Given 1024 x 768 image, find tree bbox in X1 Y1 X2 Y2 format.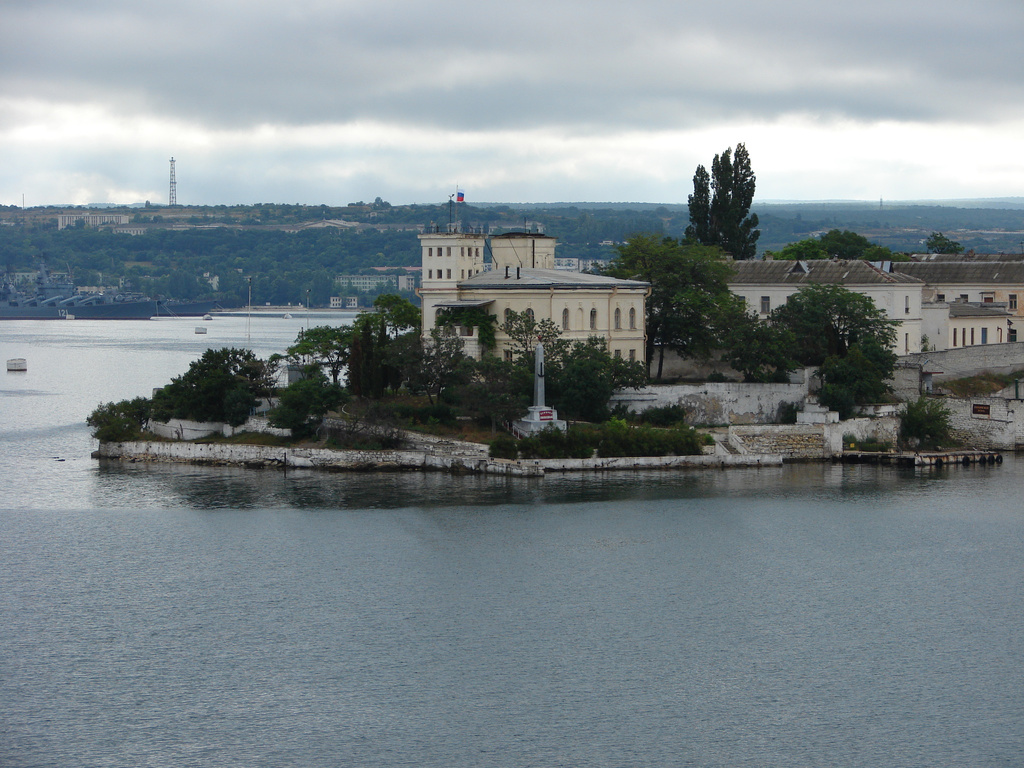
790 279 900 352.
